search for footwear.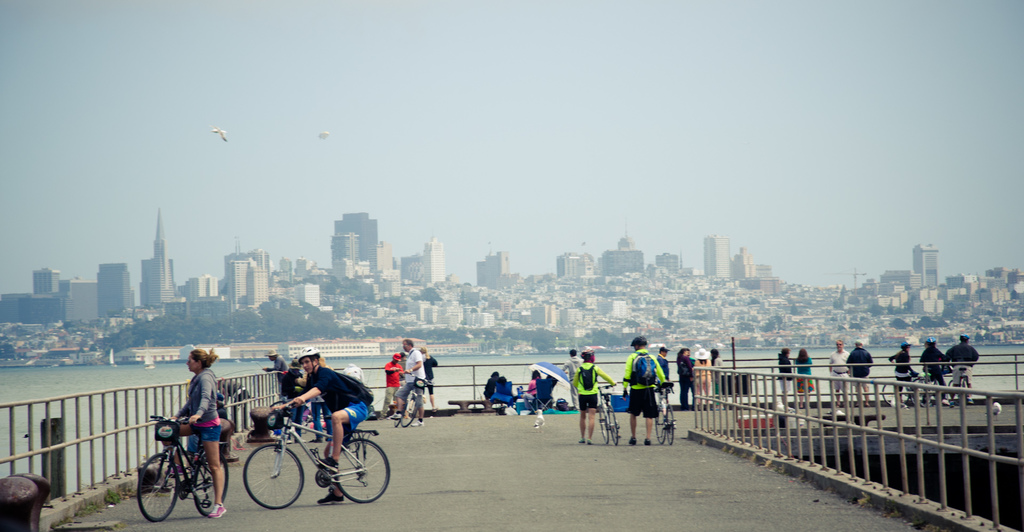
Found at [211, 501, 228, 524].
